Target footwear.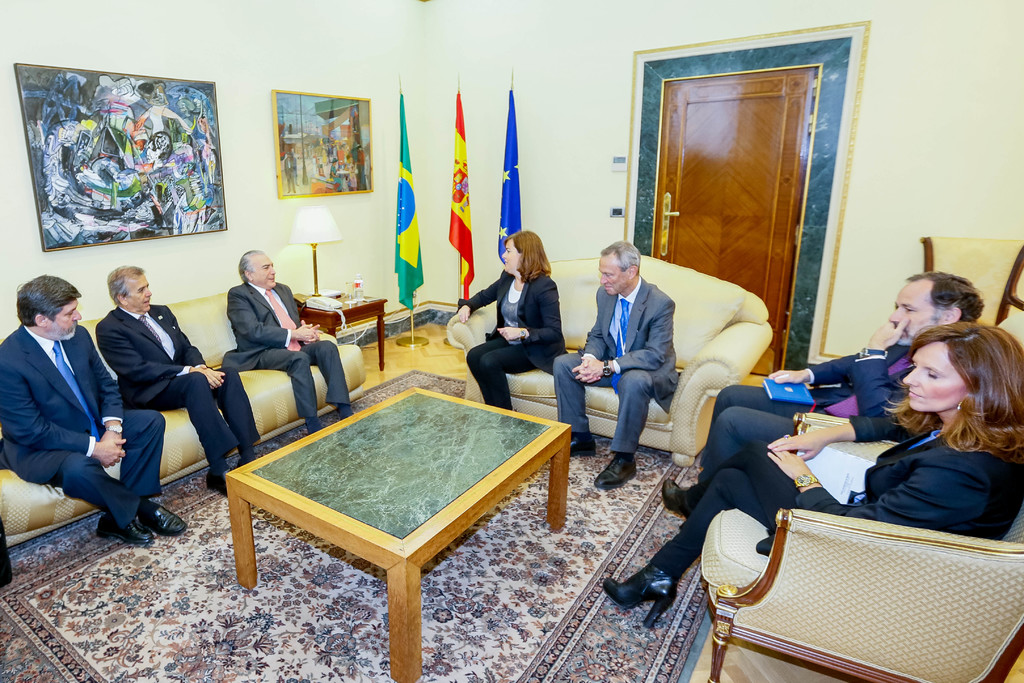
Target region: BBox(207, 466, 229, 497).
